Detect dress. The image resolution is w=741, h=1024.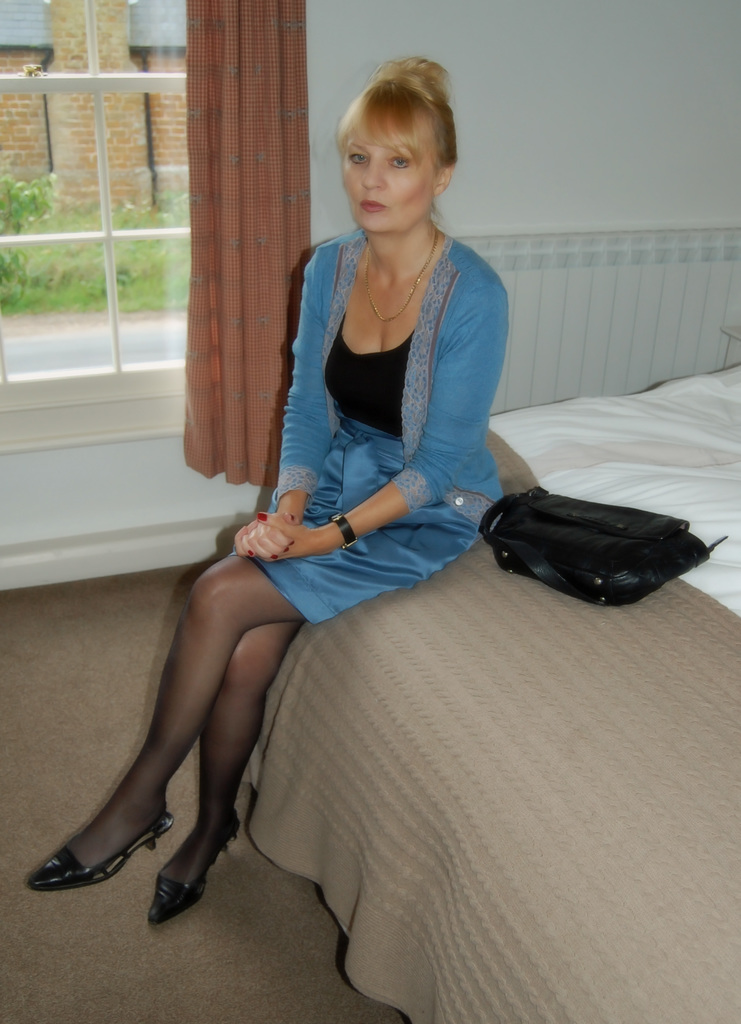
box=[238, 222, 513, 623].
